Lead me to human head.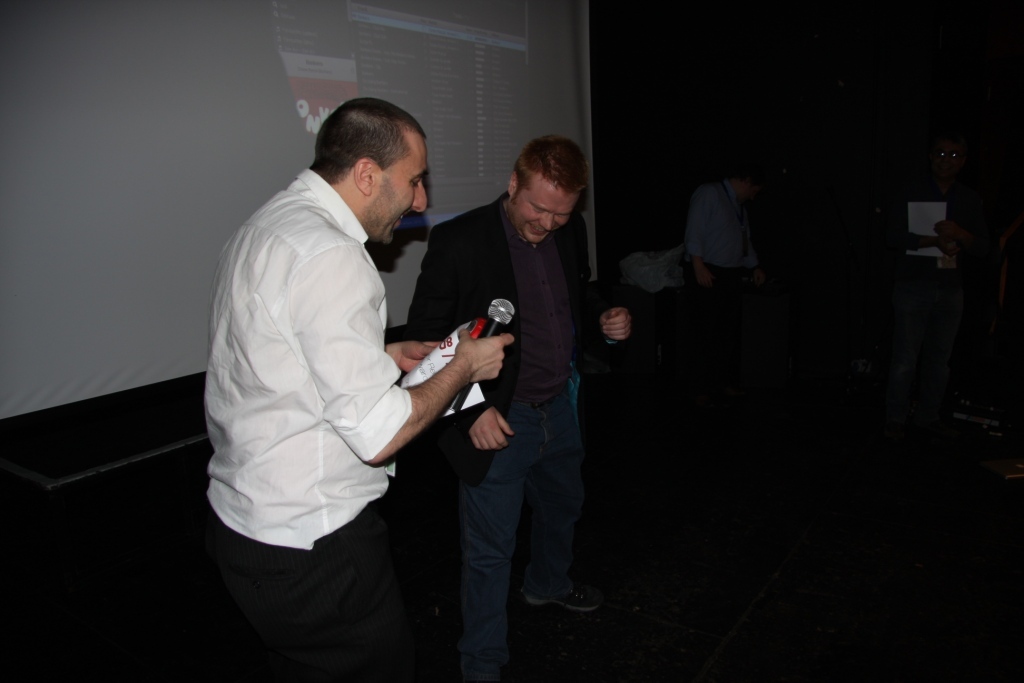
Lead to <box>501,133,591,245</box>.
